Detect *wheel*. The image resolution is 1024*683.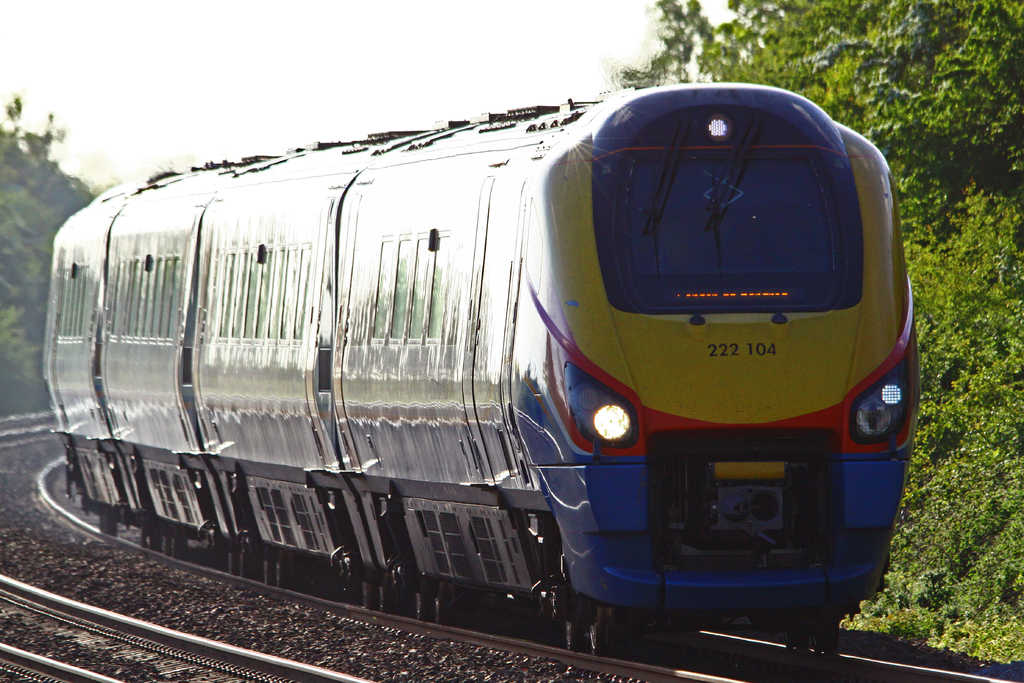
{"left": 239, "top": 545, "right": 253, "bottom": 577}.
